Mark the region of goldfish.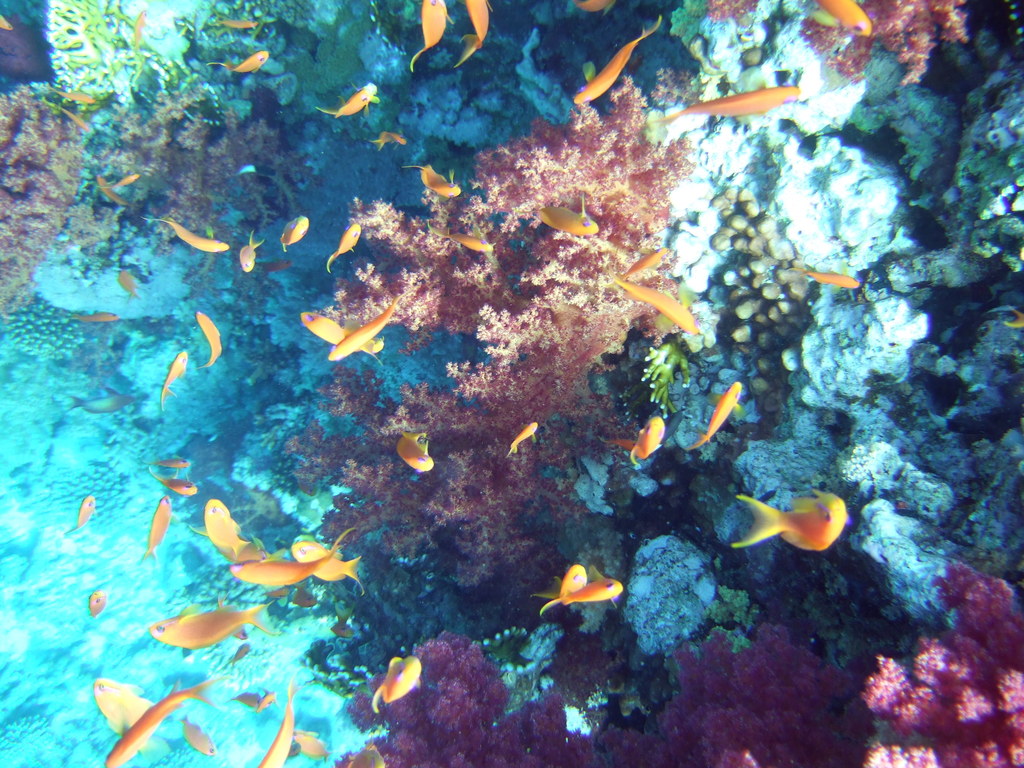
Region: <bbox>326, 223, 362, 273</bbox>.
